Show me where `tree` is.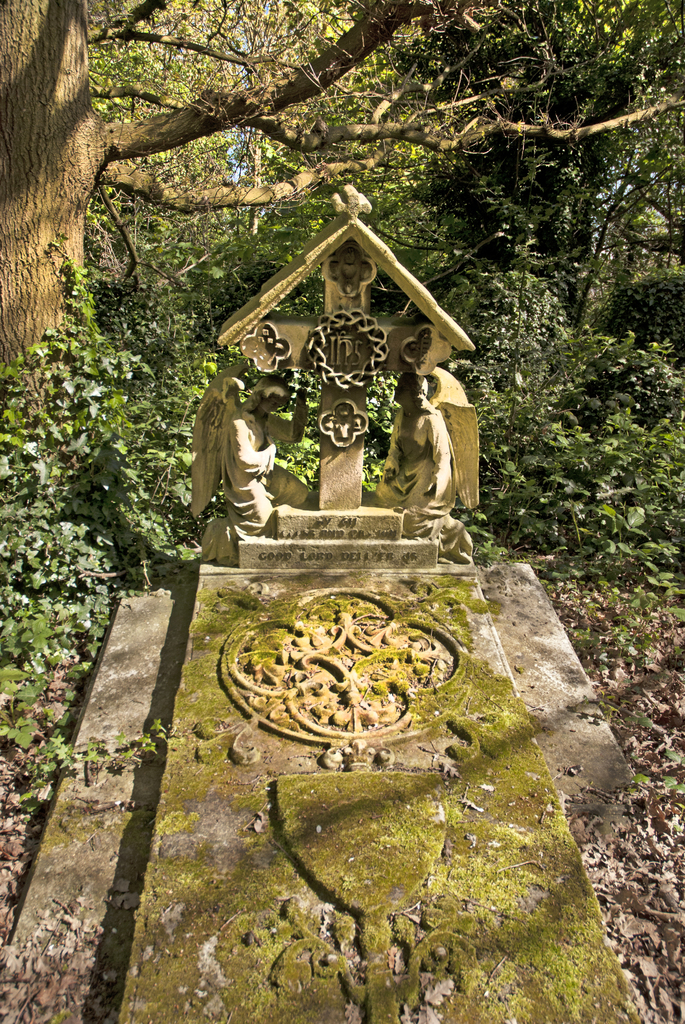
`tree` is at [x1=0, y1=0, x2=684, y2=536].
